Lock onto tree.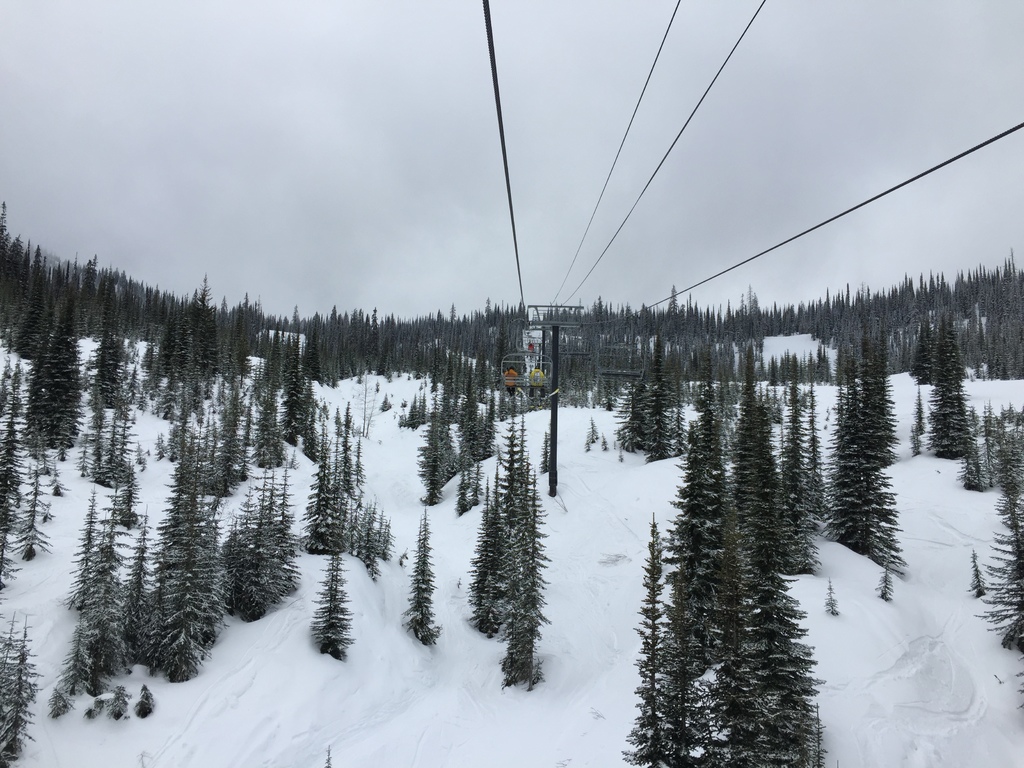
Locked: 972:419:1023:656.
